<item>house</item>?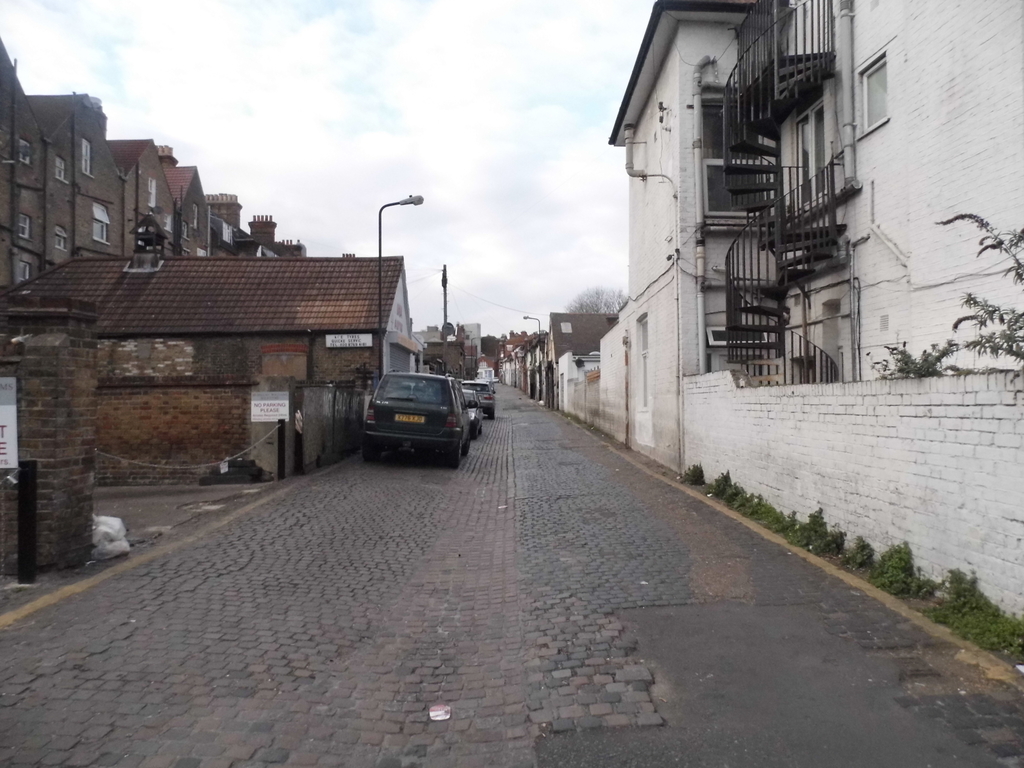
(520,332,547,401)
